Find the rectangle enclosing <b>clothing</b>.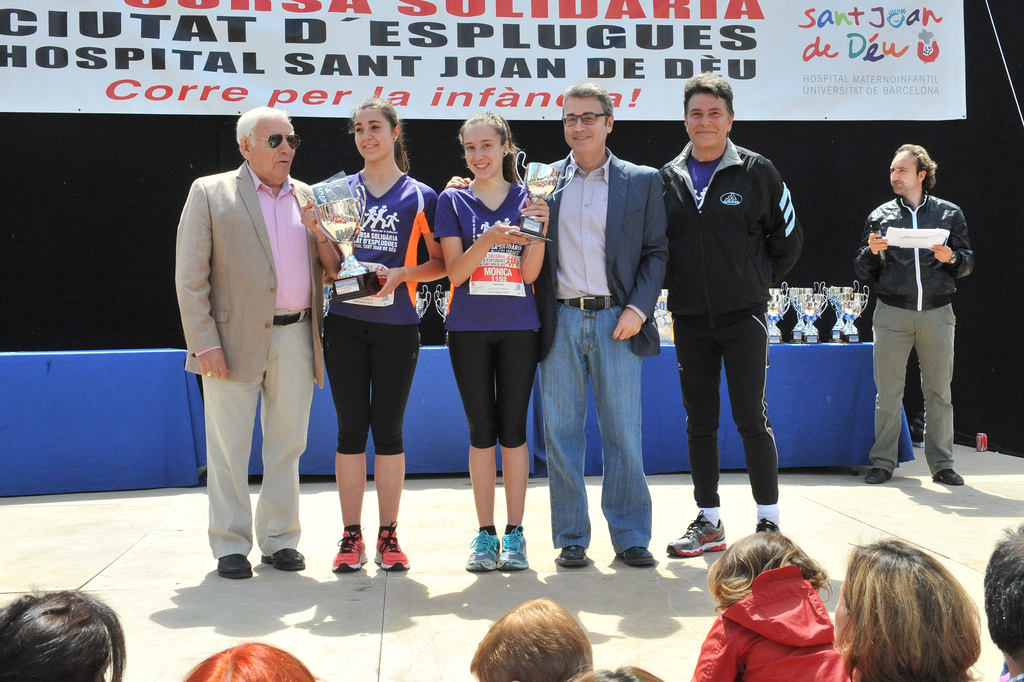
(434, 177, 548, 450).
